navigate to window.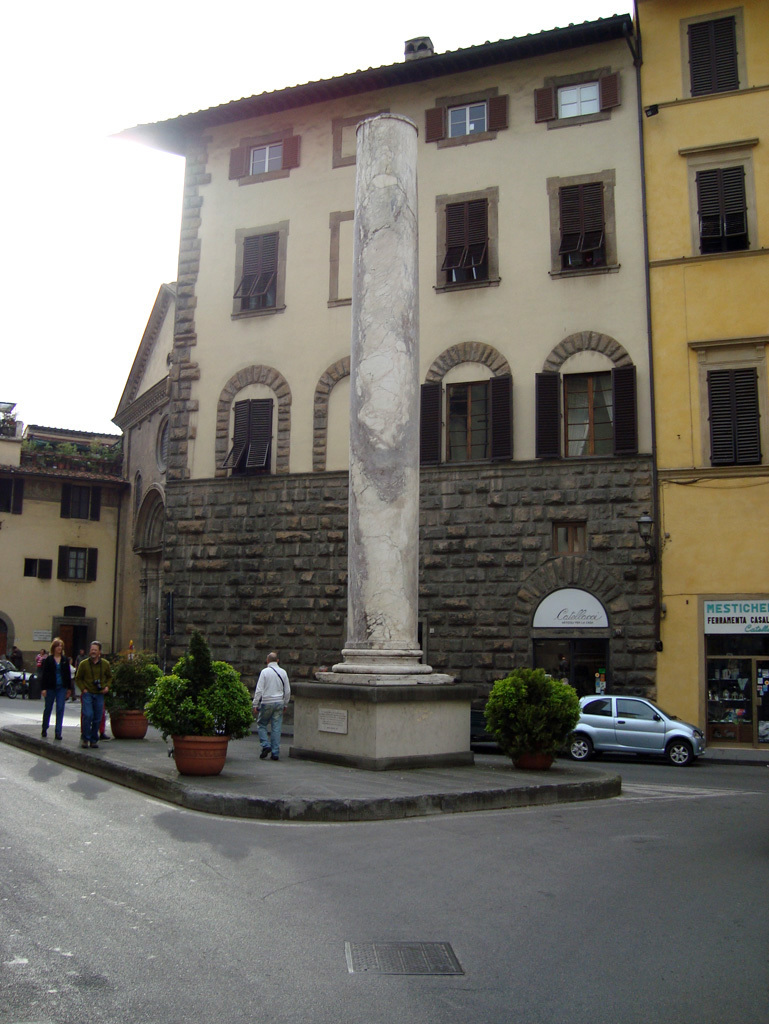
Navigation target: box=[677, 5, 750, 97].
